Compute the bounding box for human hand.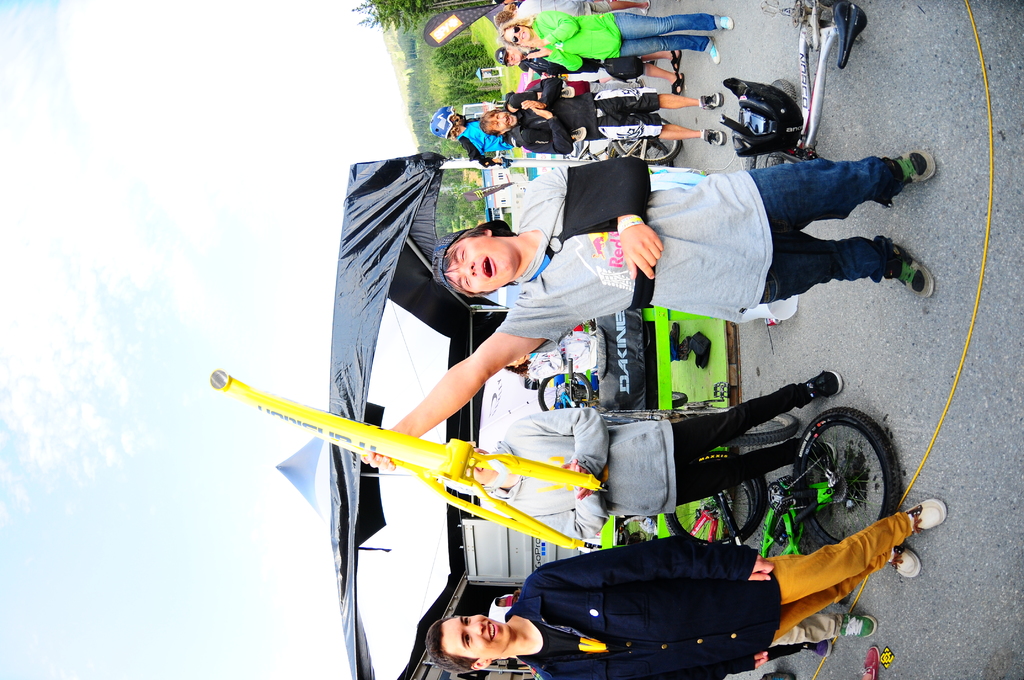
x1=619, y1=224, x2=664, y2=284.
